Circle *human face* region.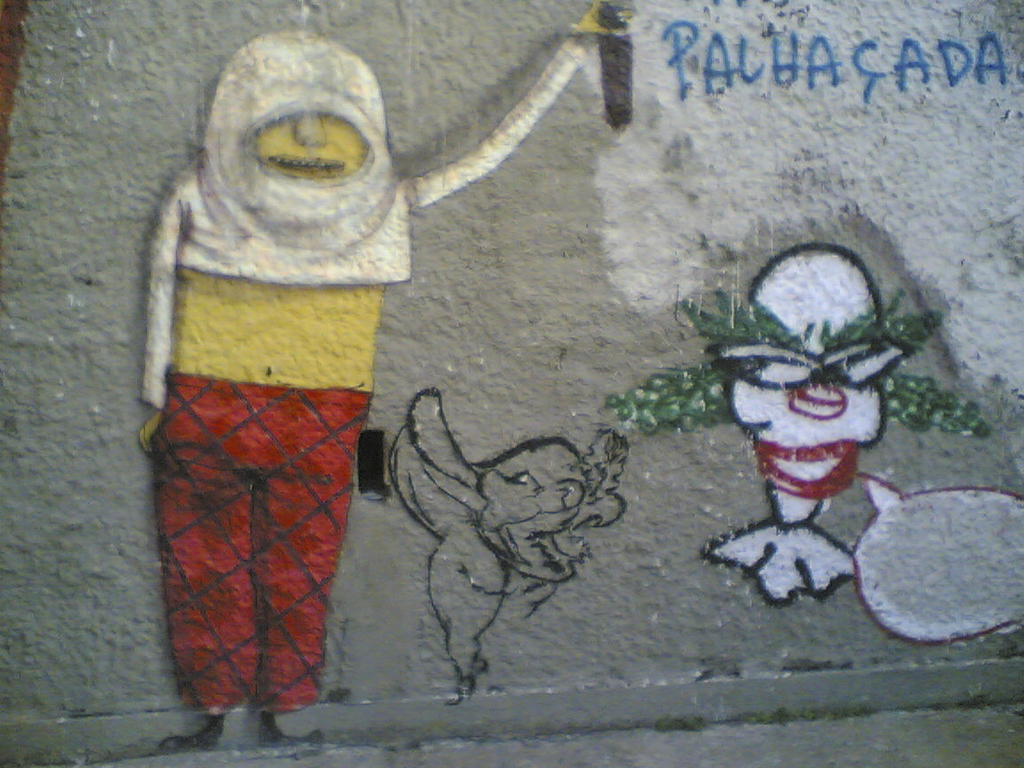
Region: pyautogui.locateOnScreen(258, 116, 369, 181).
